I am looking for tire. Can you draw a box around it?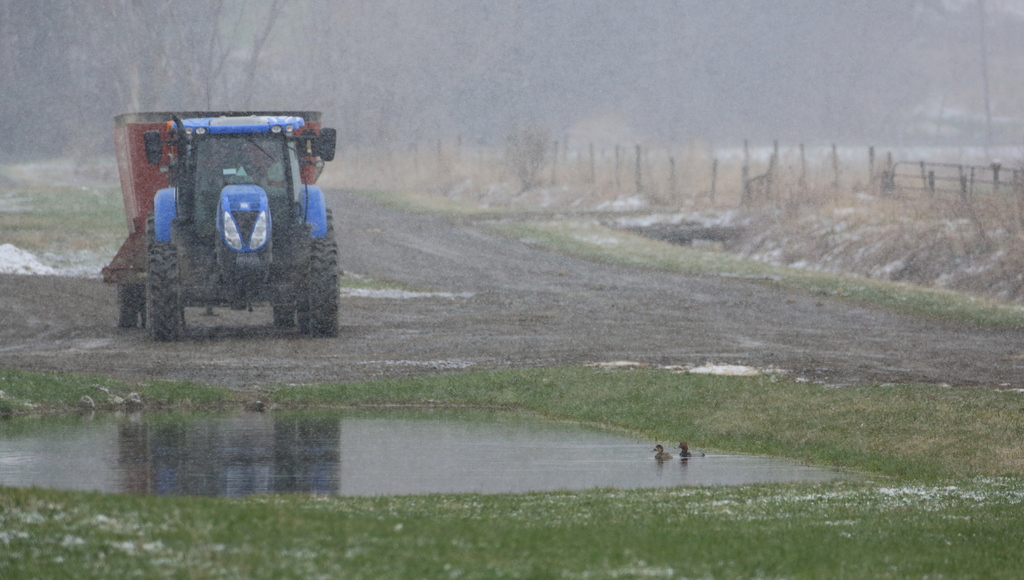
Sure, the bounding box is [left=305, top=204, right=348, bottom=335].
